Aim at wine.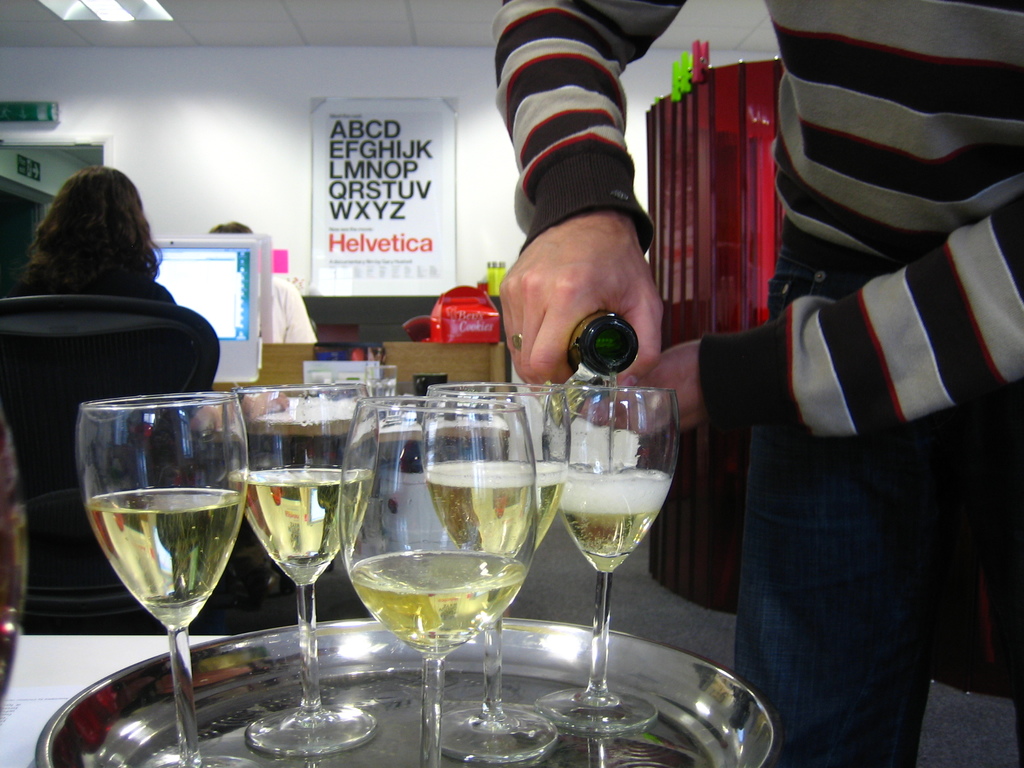
Aimed at [left=223, top=467, right=372, bottom=579].
